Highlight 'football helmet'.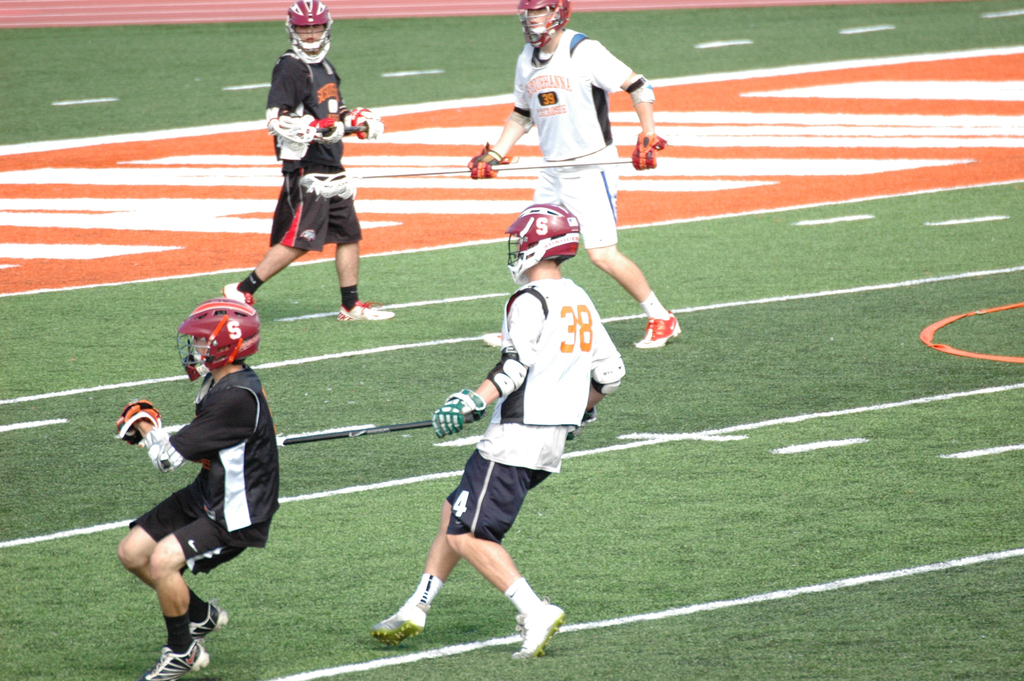
Highlighted region: Rect(286, 0, 339, 59).
